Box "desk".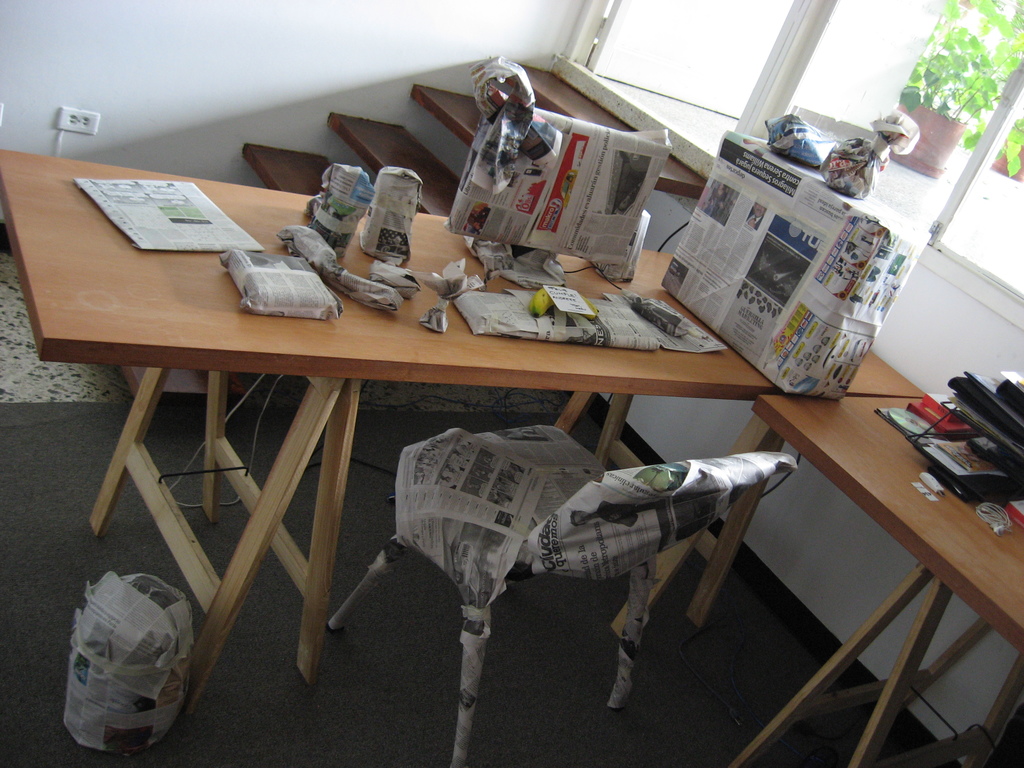
[left=0, top=150, right=927, bottom=717].
